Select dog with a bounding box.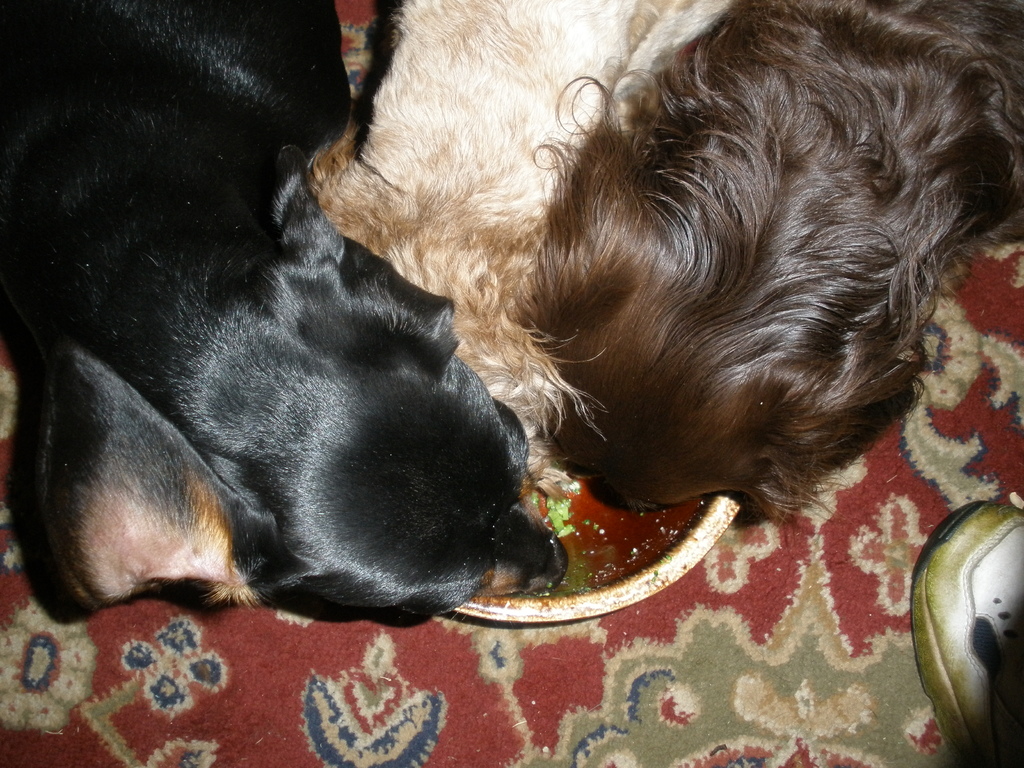
0/0/572/626.
